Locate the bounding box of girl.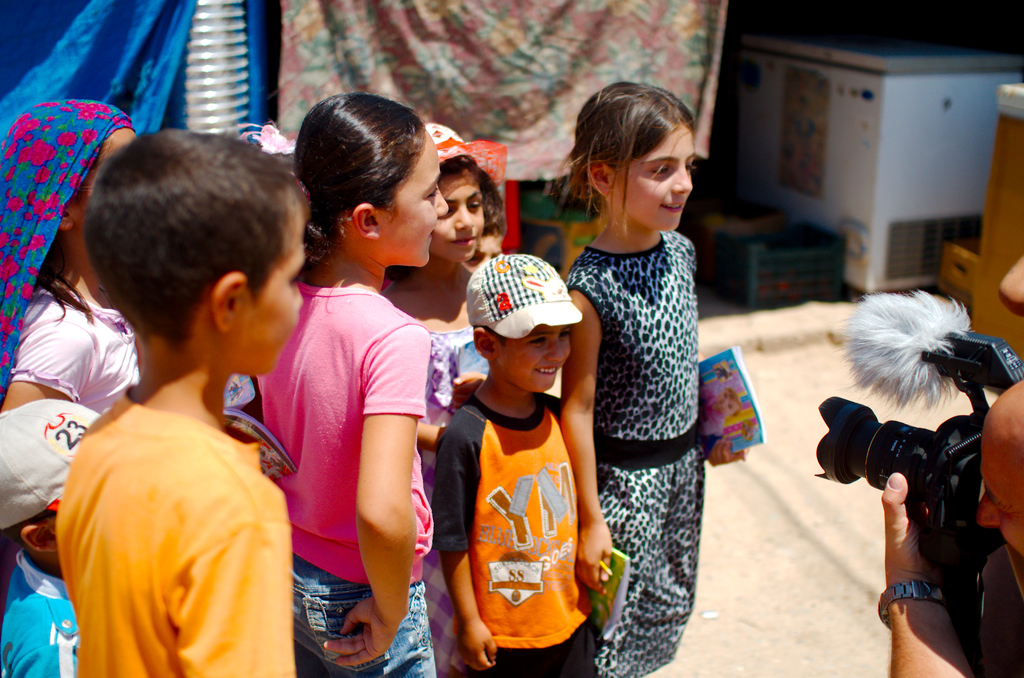
Bounding box: rect(250, 87, 450, 677).
